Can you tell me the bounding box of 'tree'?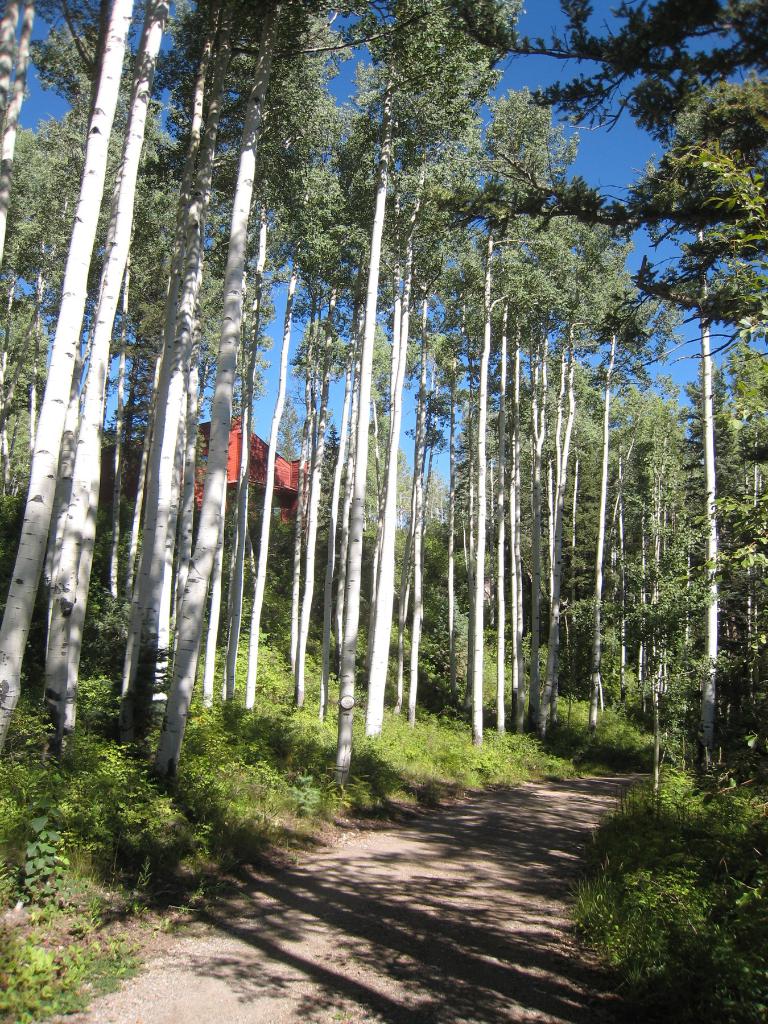
0, 0, 21, 118.
